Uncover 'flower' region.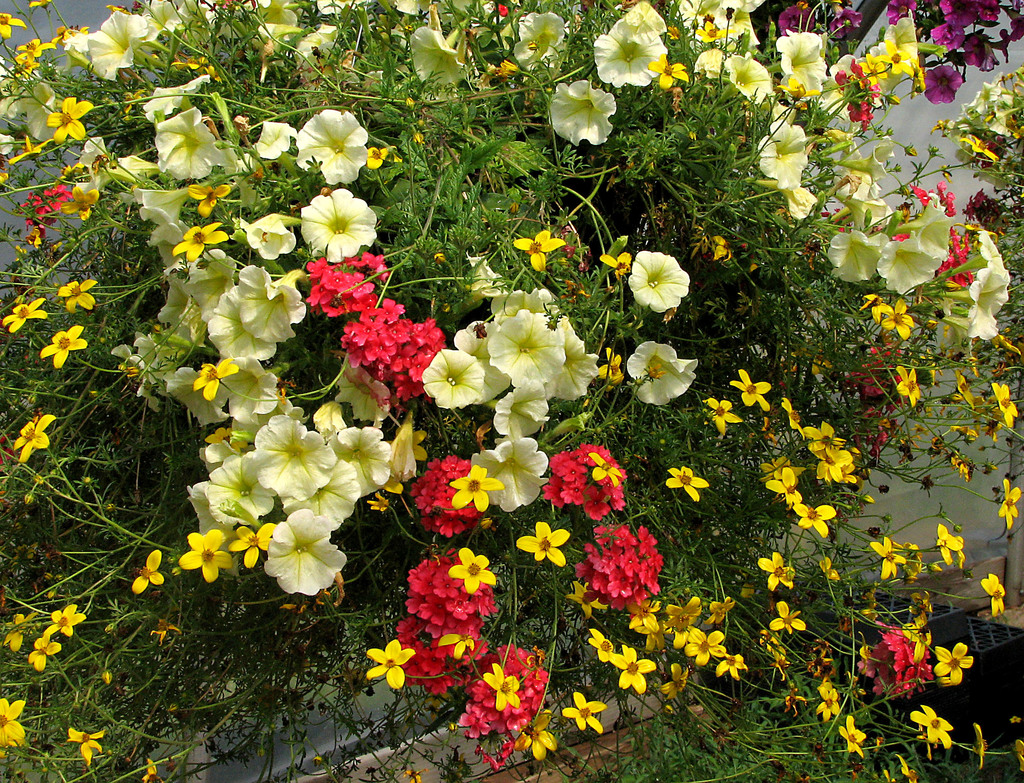
Uncovered: detection(393, 608, 490, 688).
